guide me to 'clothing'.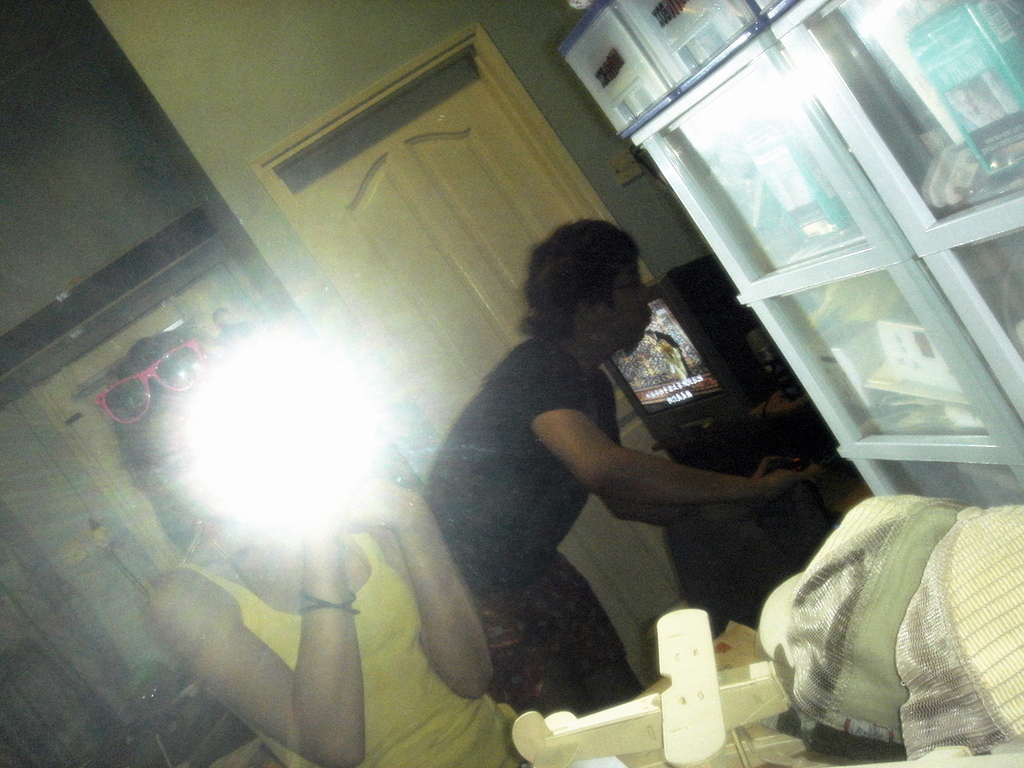
Guidance: <region>414, 298, 662, 685</region>.
